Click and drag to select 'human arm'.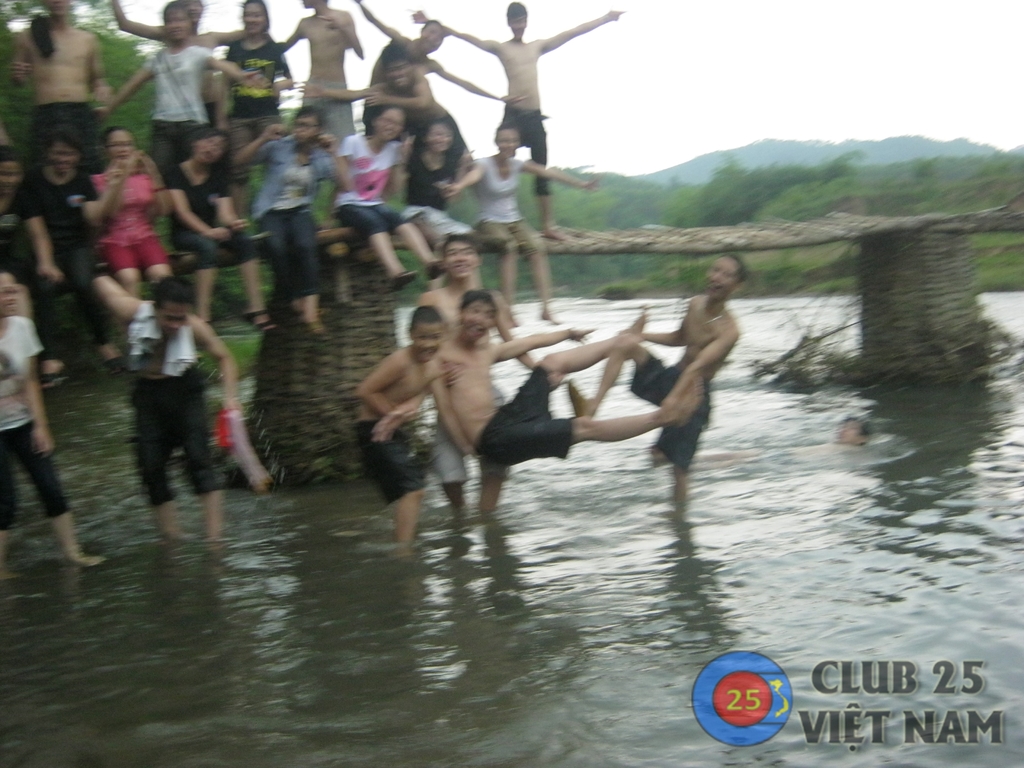
Selection: select_region(188, 307, 241, 414).
